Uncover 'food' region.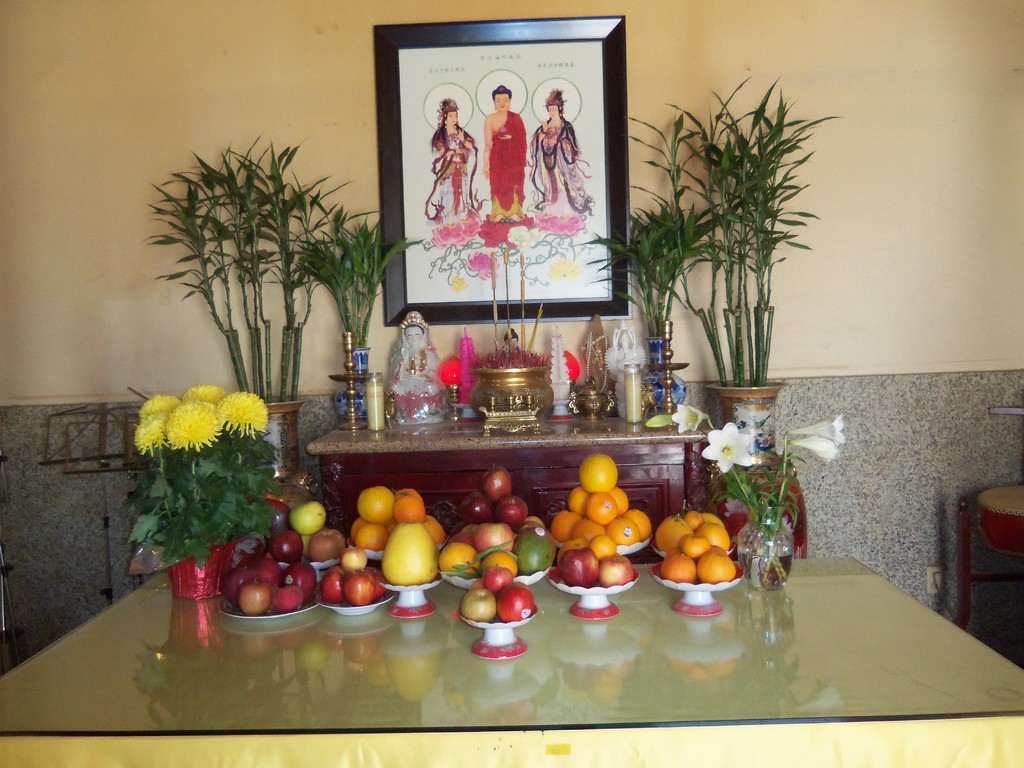
Uncovered: (x1=481, y1=463, x2=513, y2=500).
